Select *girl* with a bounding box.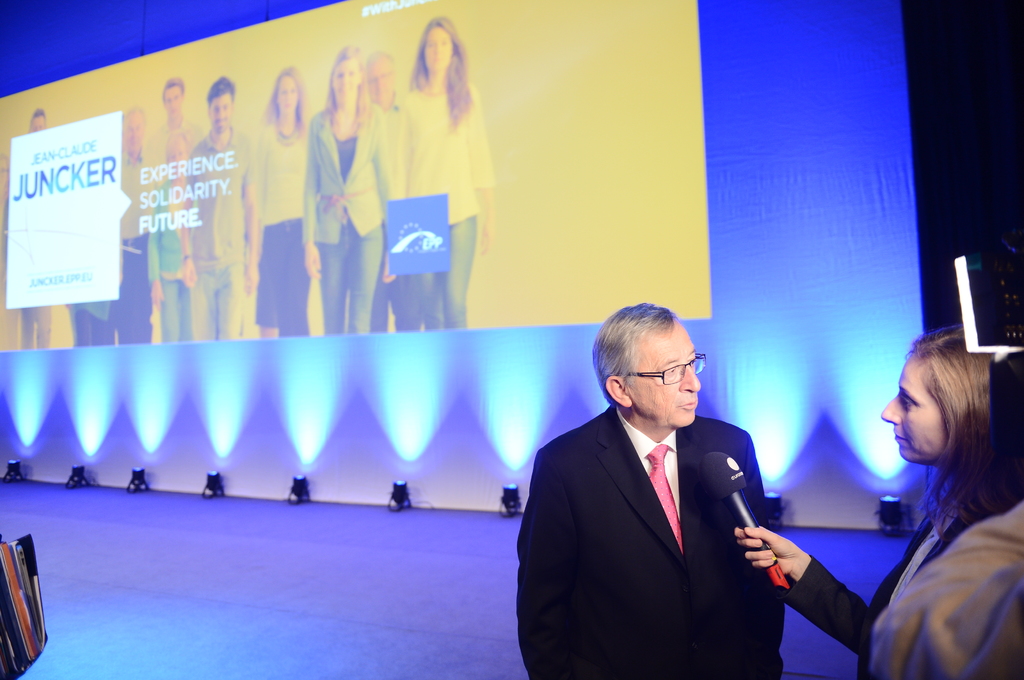
388:15:493:333.
